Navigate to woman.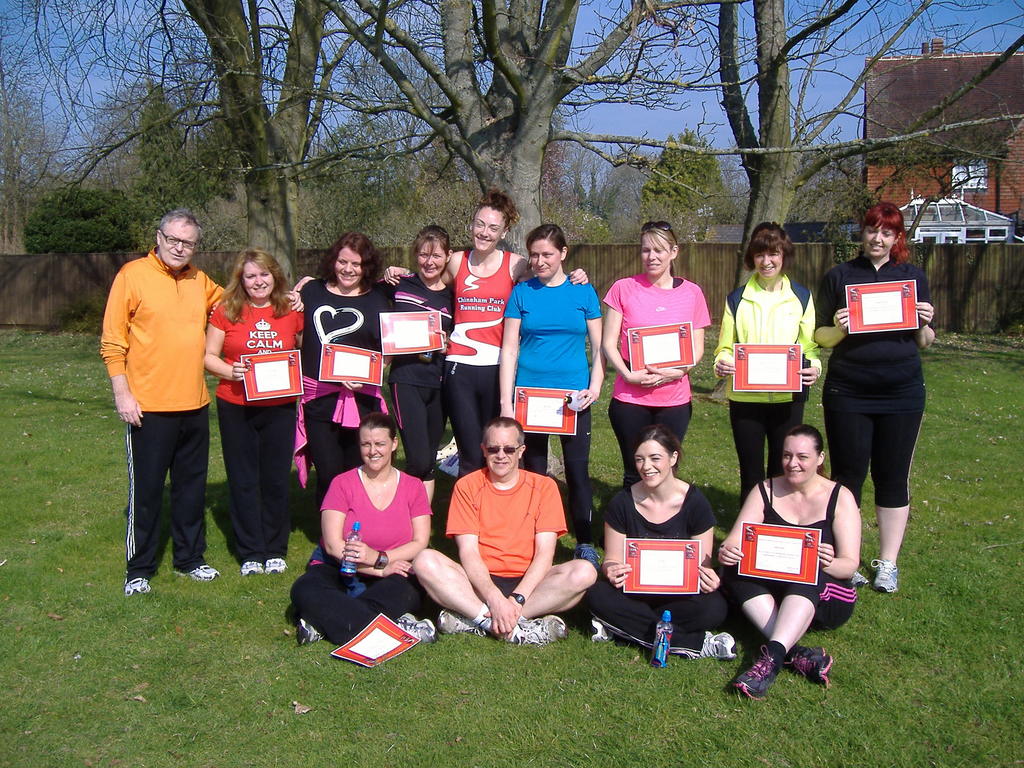
Navigation target: crop(500, 222, 606, 577).
